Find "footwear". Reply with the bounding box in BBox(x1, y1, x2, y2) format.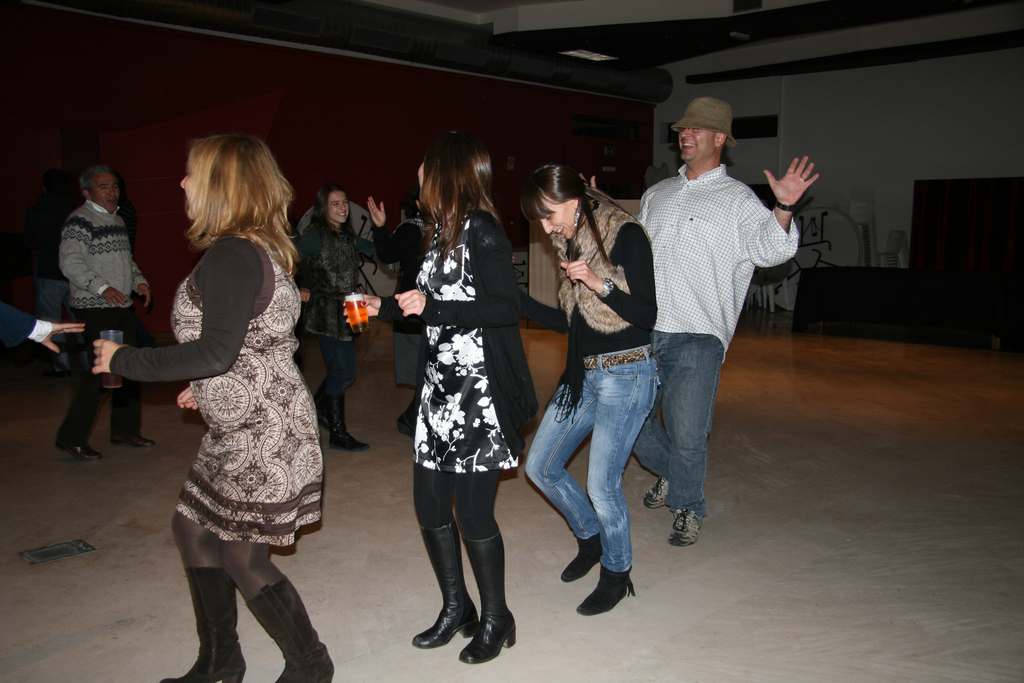
BBox(161, 568, 243, 682).
